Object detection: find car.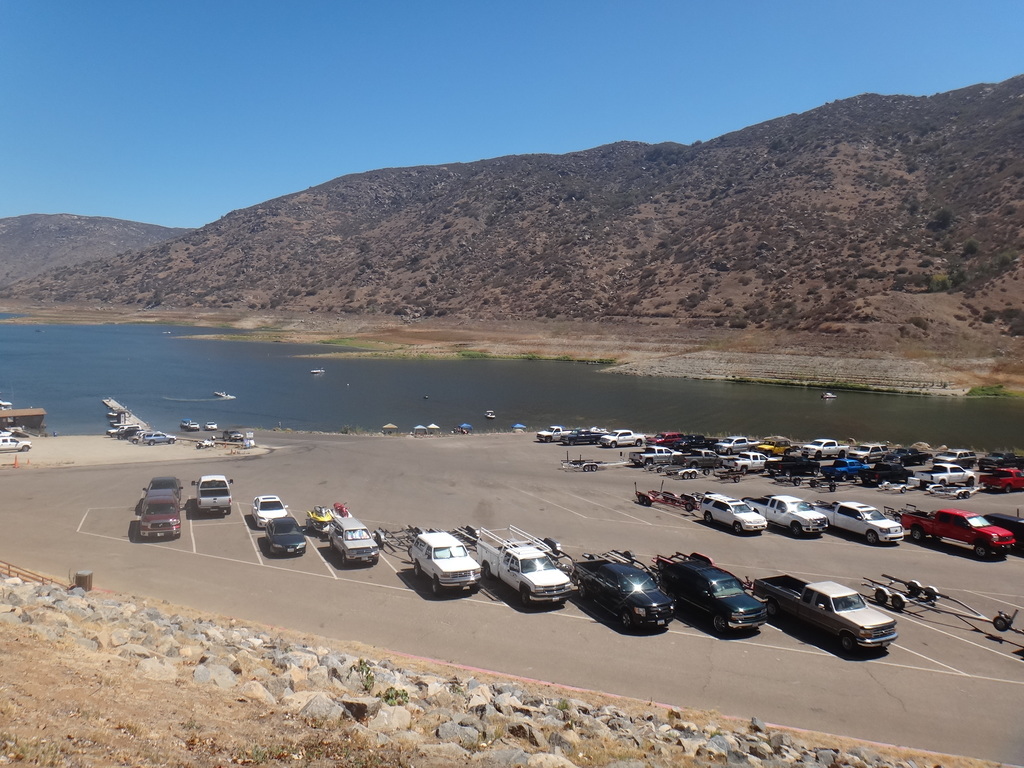
left=846, top=445, right=890, bottom=463.
